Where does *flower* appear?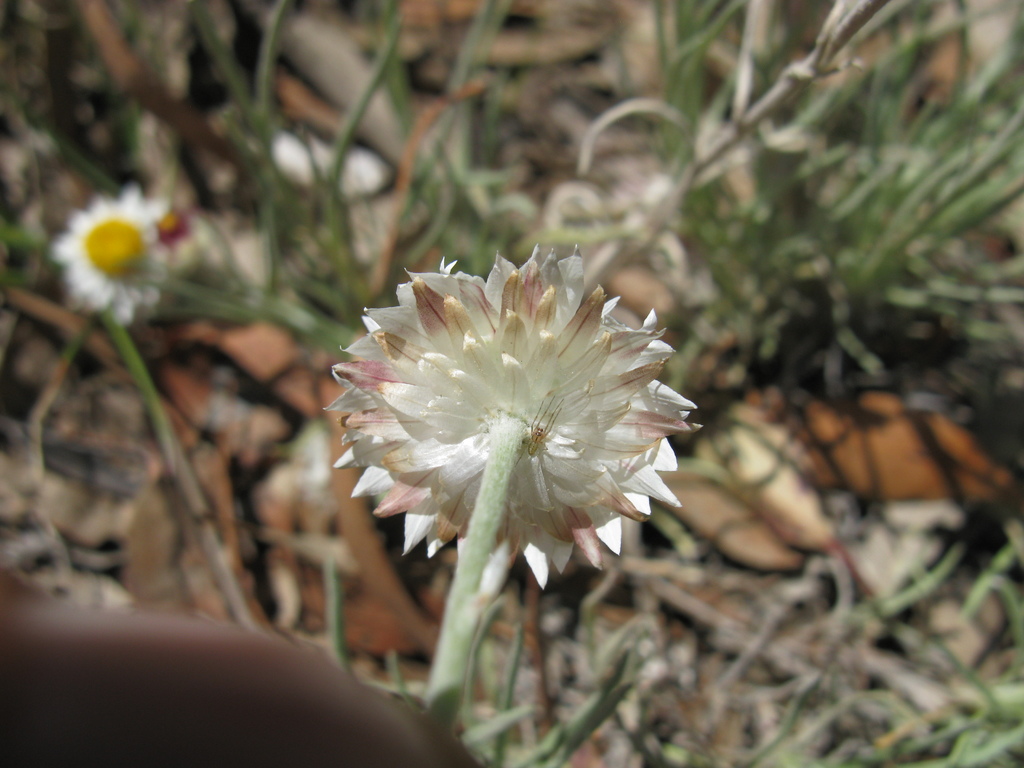
Appears at pyautogui.locateOnScreen(34, 177, 178, 321).
